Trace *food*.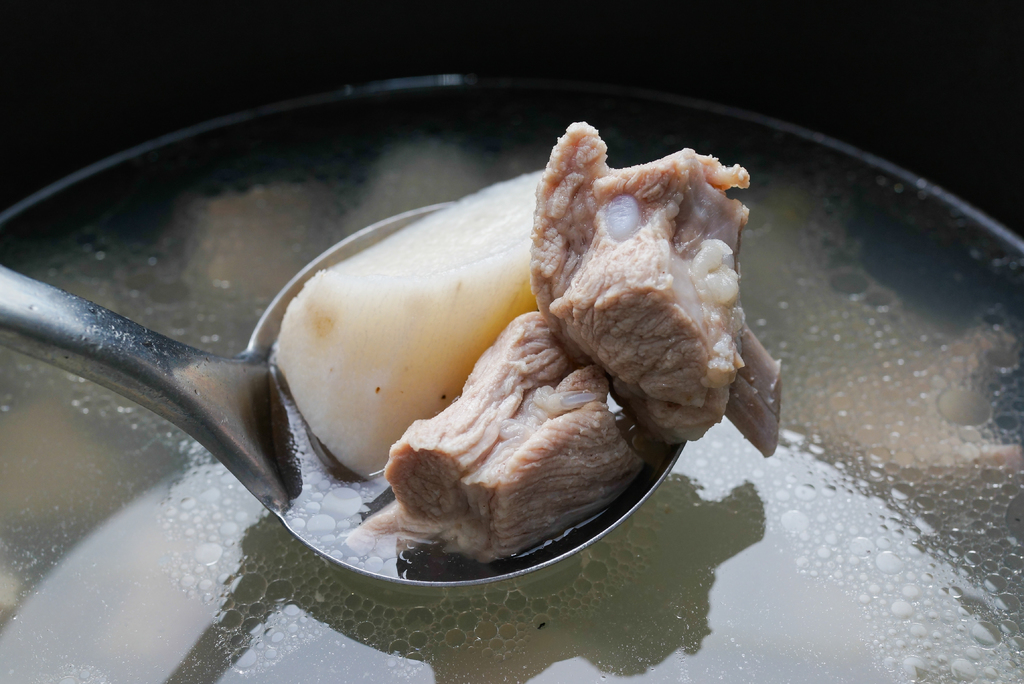
Traced to {"x1": 99, "y1": 166, "x2": 773, "y2": 592}.
